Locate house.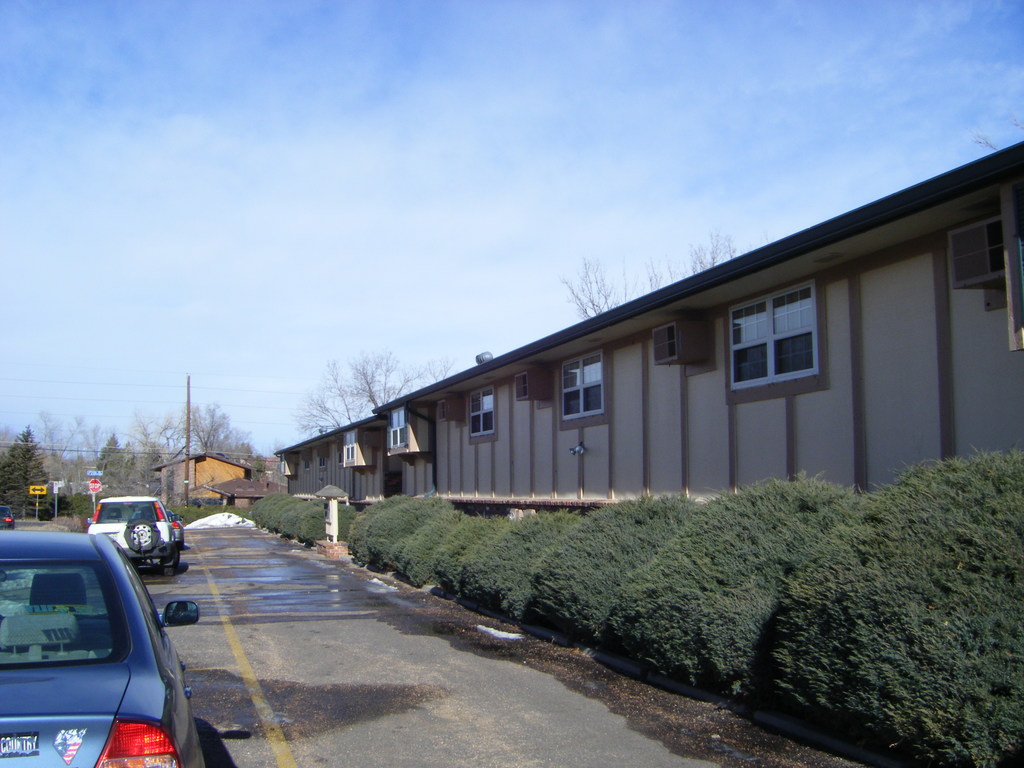
Bounding box: 169:442:259:507.
